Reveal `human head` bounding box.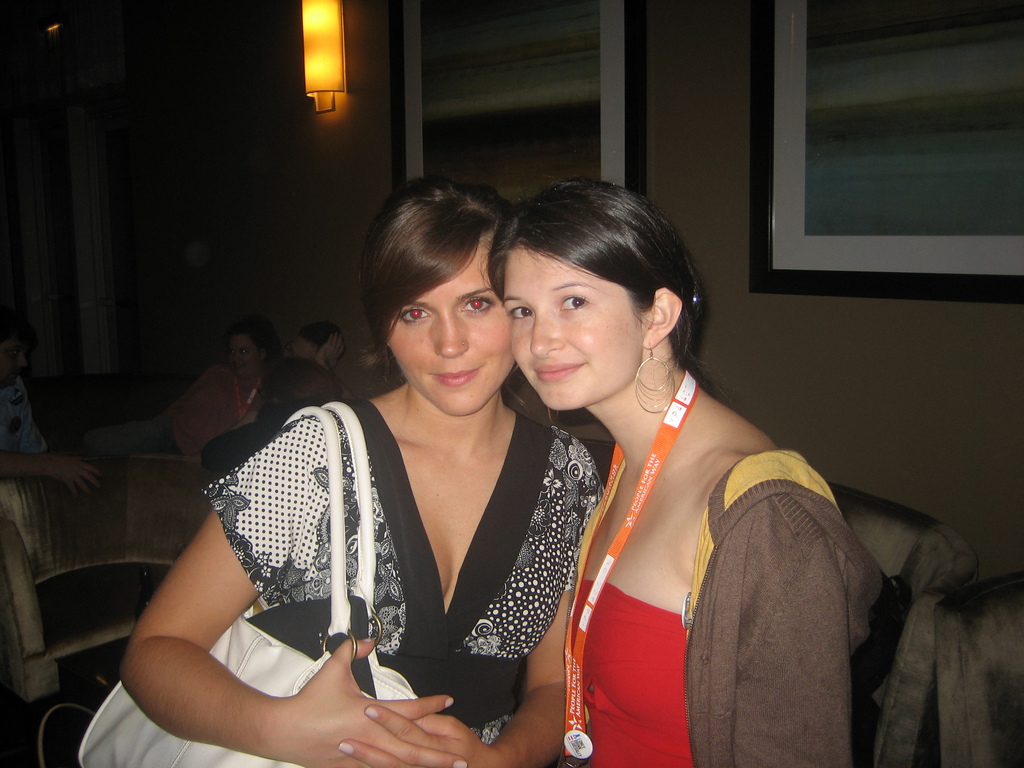
Revealed: bbox=(287, 323, 347, 360).
